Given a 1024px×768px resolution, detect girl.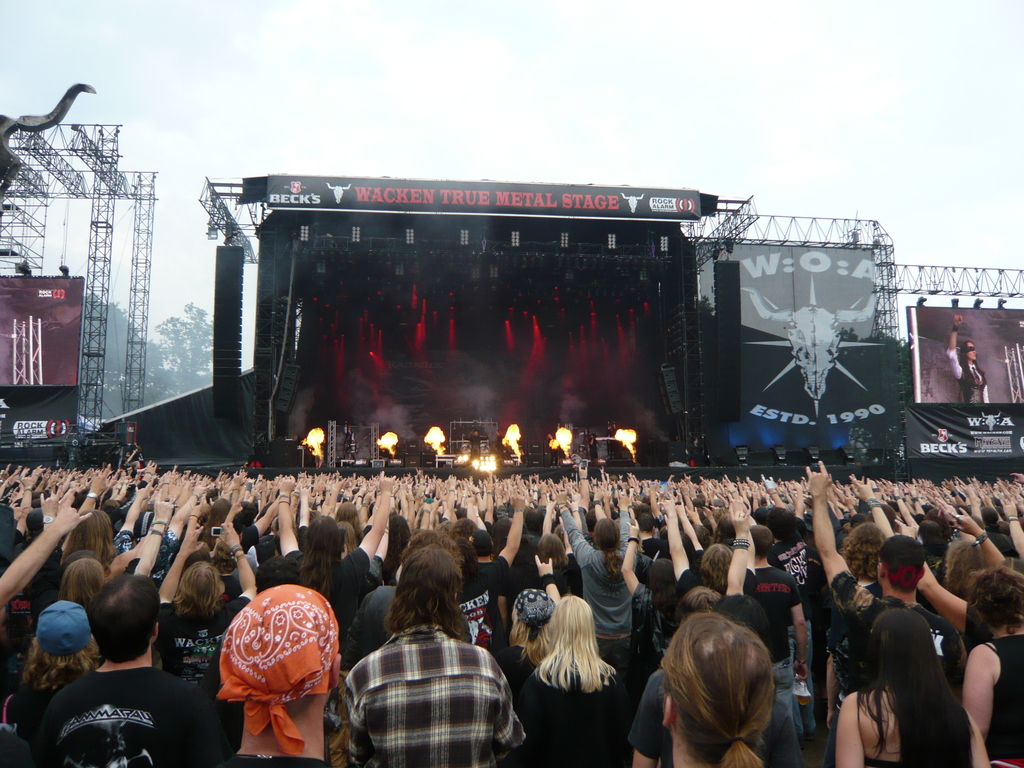
select_region(975, 502, 1002, 533).
